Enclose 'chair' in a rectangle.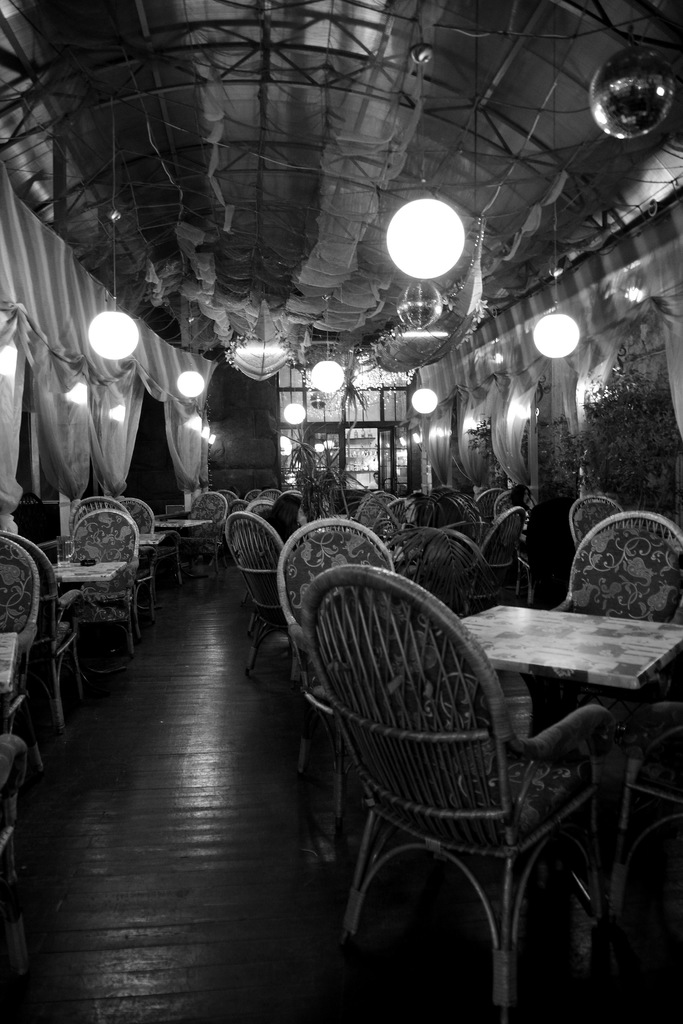
box(267, 513, 407, 828).
